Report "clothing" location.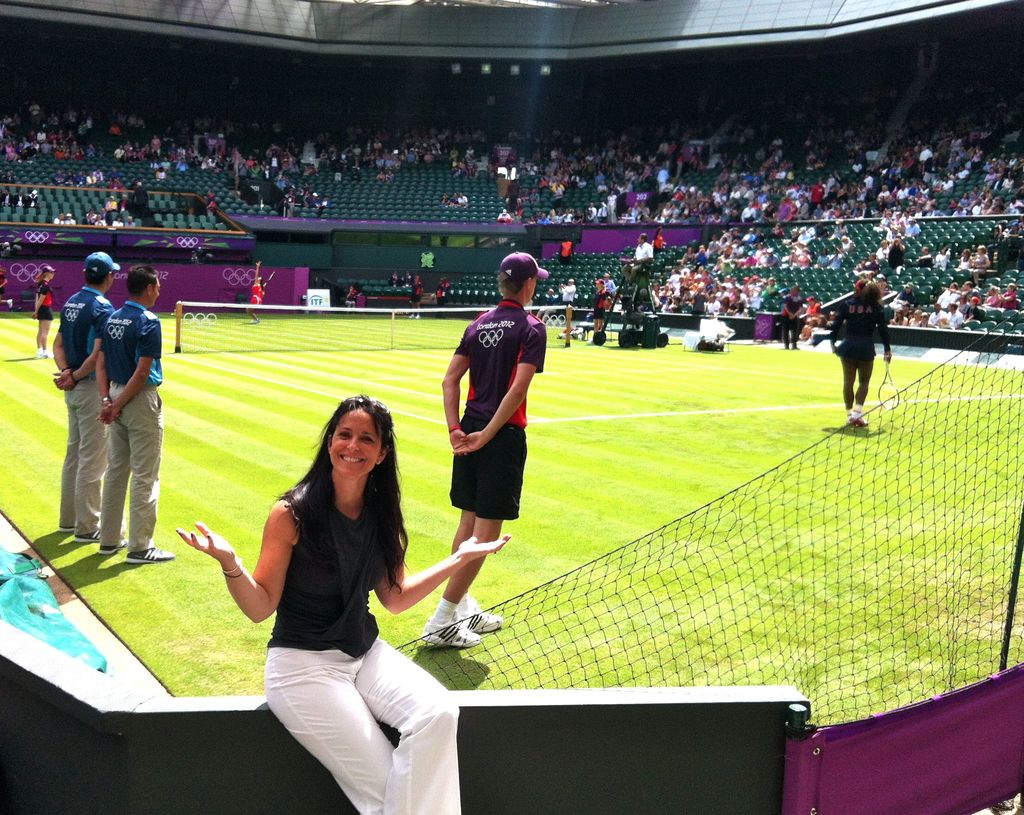
Report: Rect(98, 300, 165, 555).
